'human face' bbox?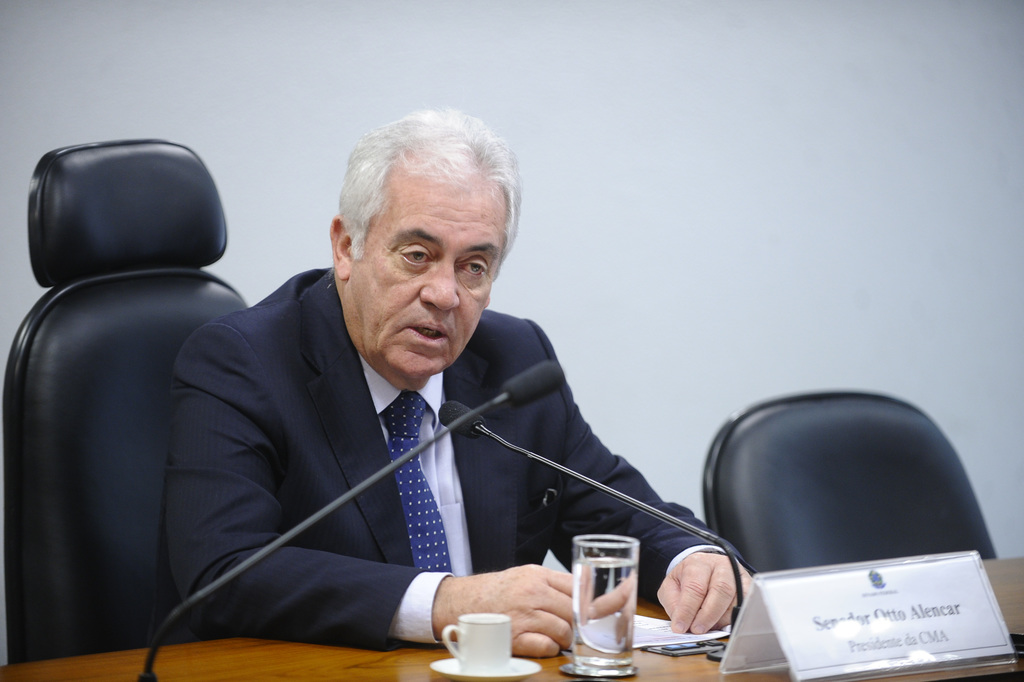
l=345, t=170, r=526, b=369
